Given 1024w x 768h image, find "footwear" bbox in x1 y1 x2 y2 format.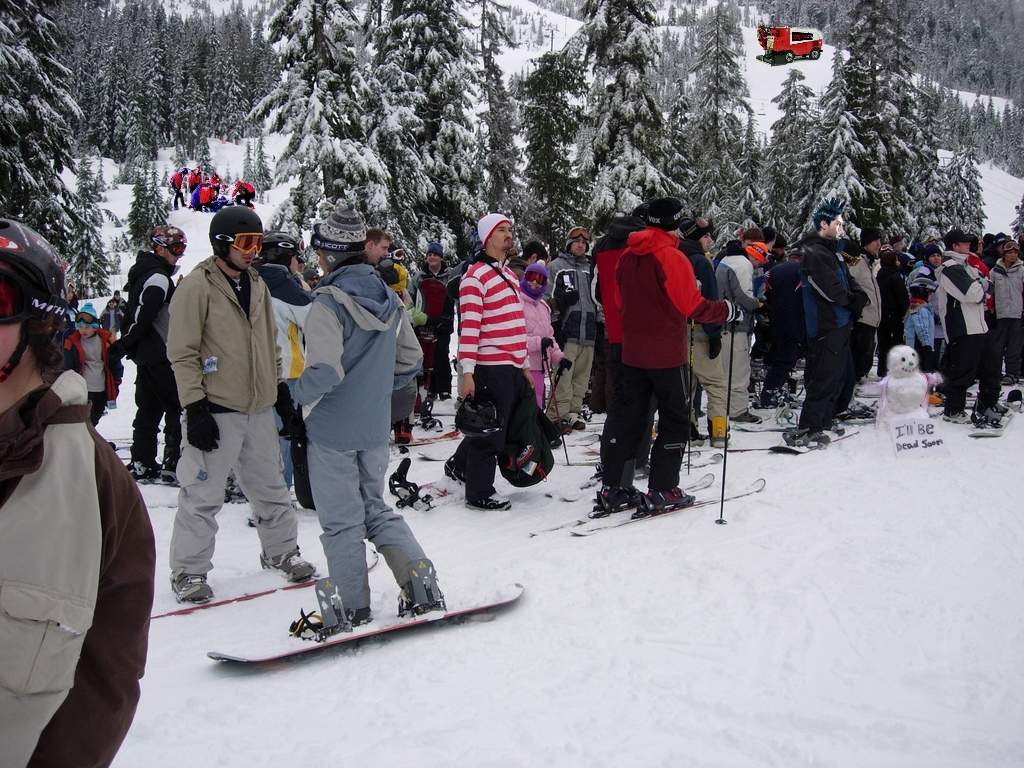
645 482 695 506.
